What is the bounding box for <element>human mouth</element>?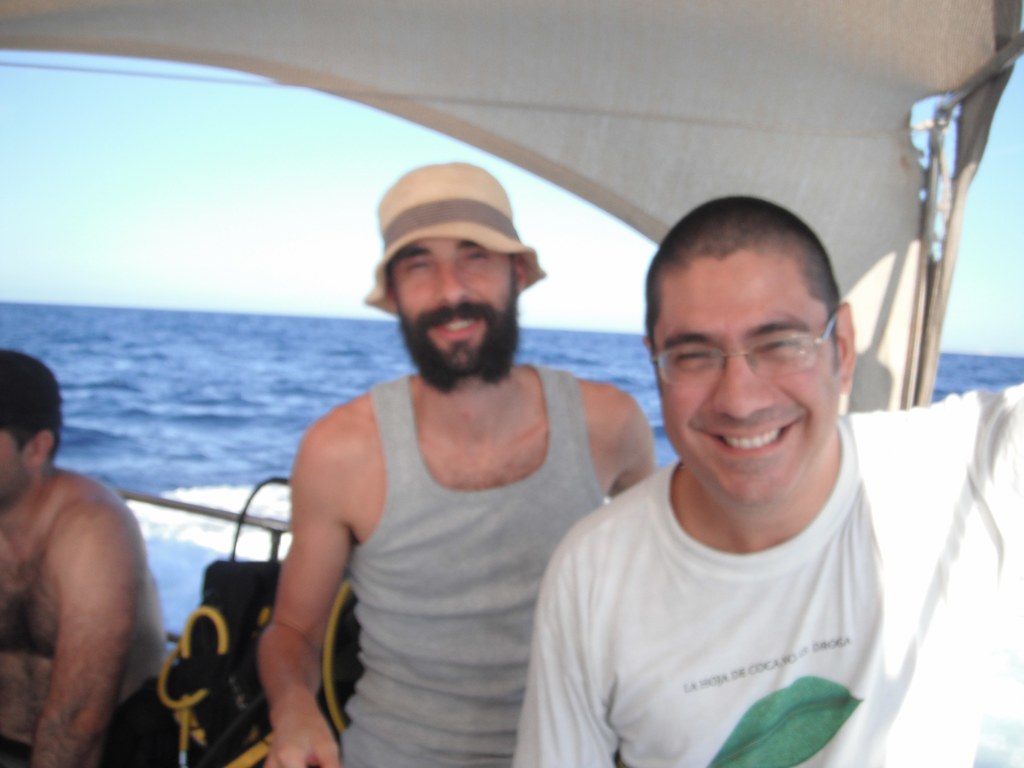
691 415 813 461.
